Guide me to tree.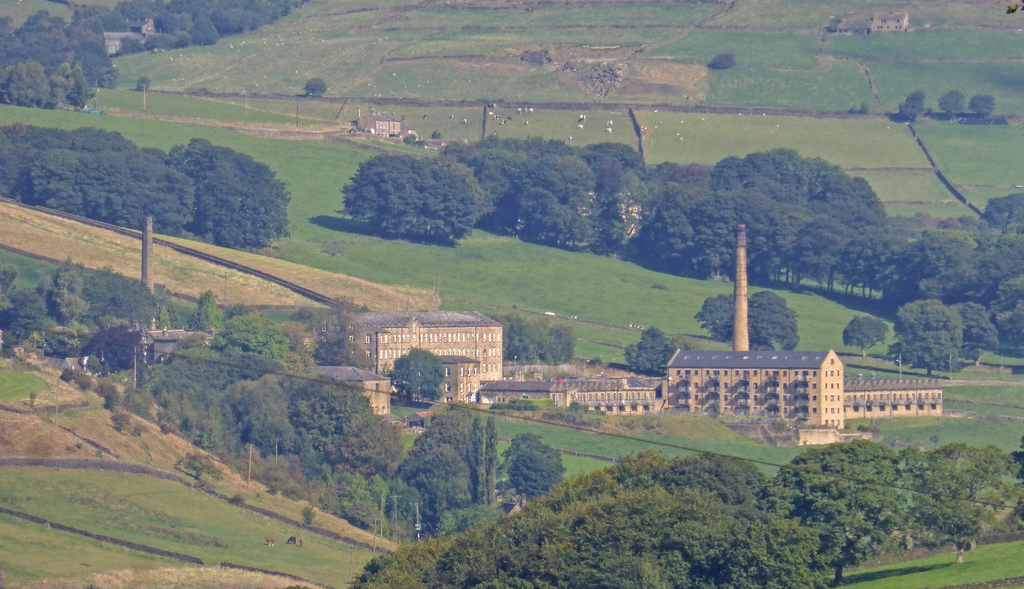
Guidance: 215:315:289:361.
